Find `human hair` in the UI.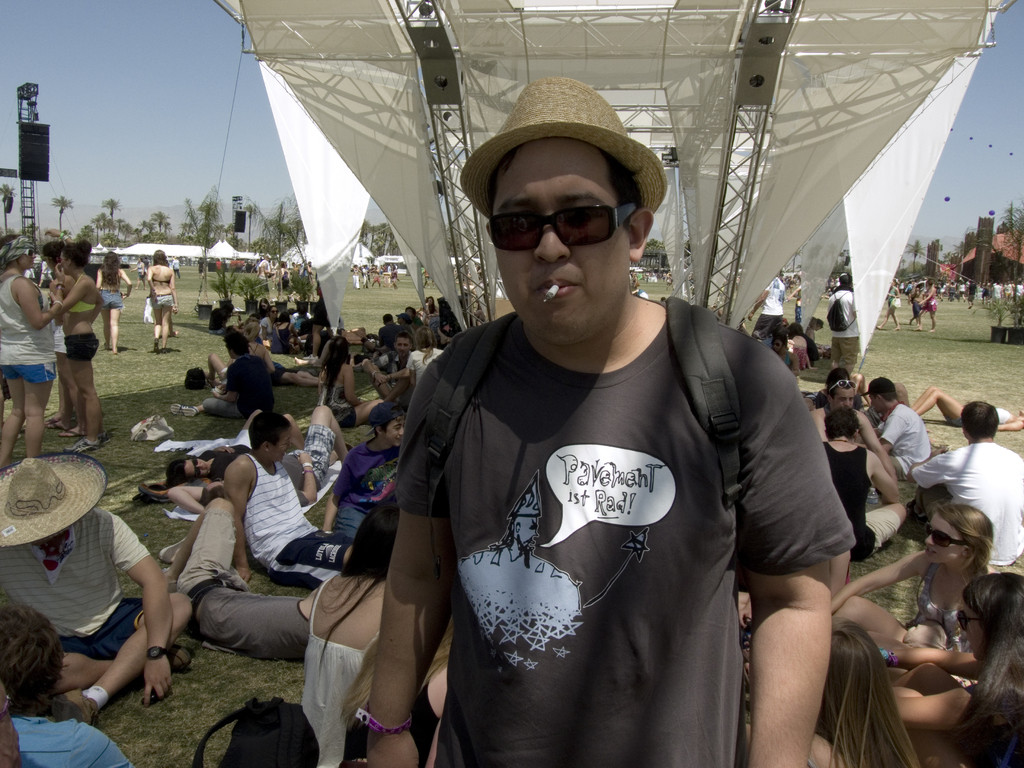
UI element at left=102, top=250, right=123, bottom=286.
